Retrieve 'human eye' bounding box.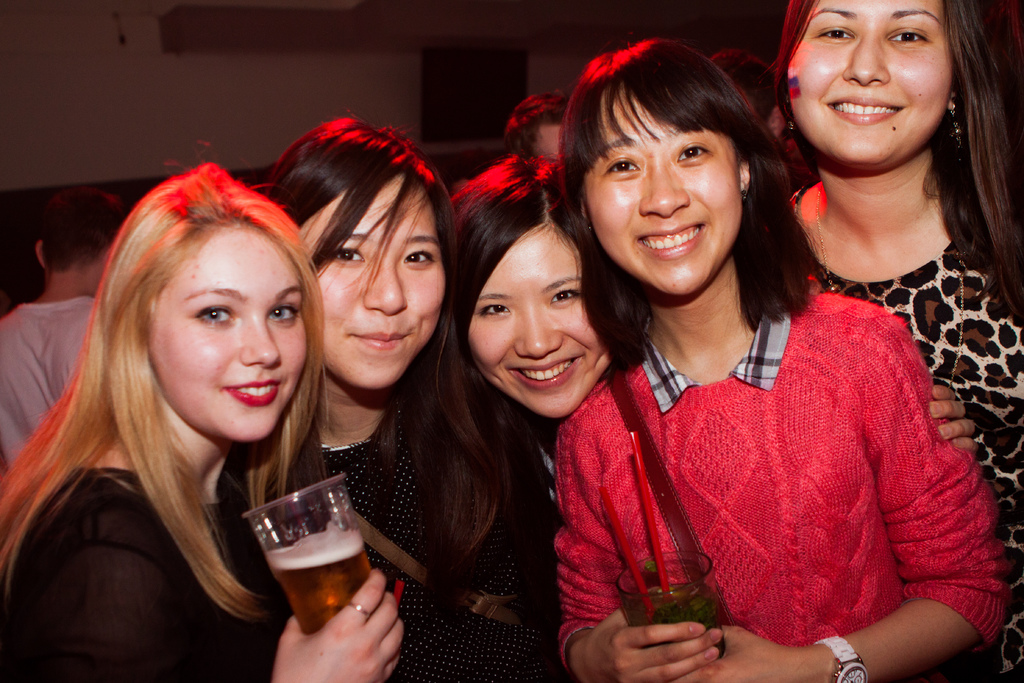
Bounding box: select_region(194, 300, 241, 331).
